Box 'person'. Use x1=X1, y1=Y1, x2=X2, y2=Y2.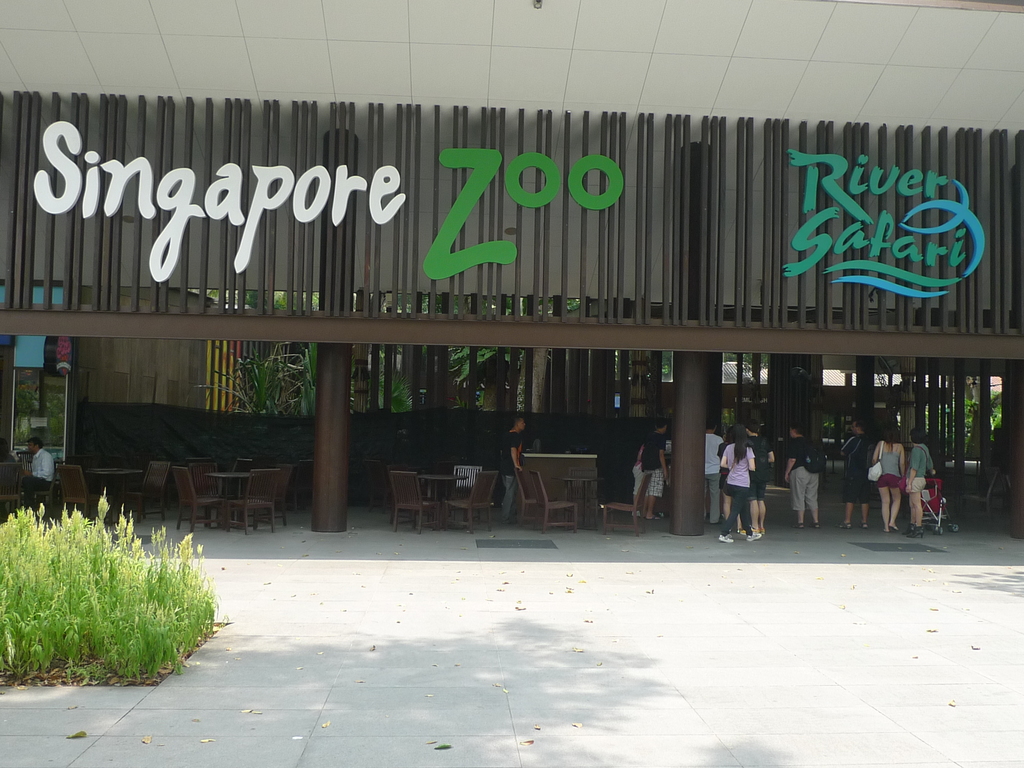
x1=731, y1=418, x2=774, y2=534.
